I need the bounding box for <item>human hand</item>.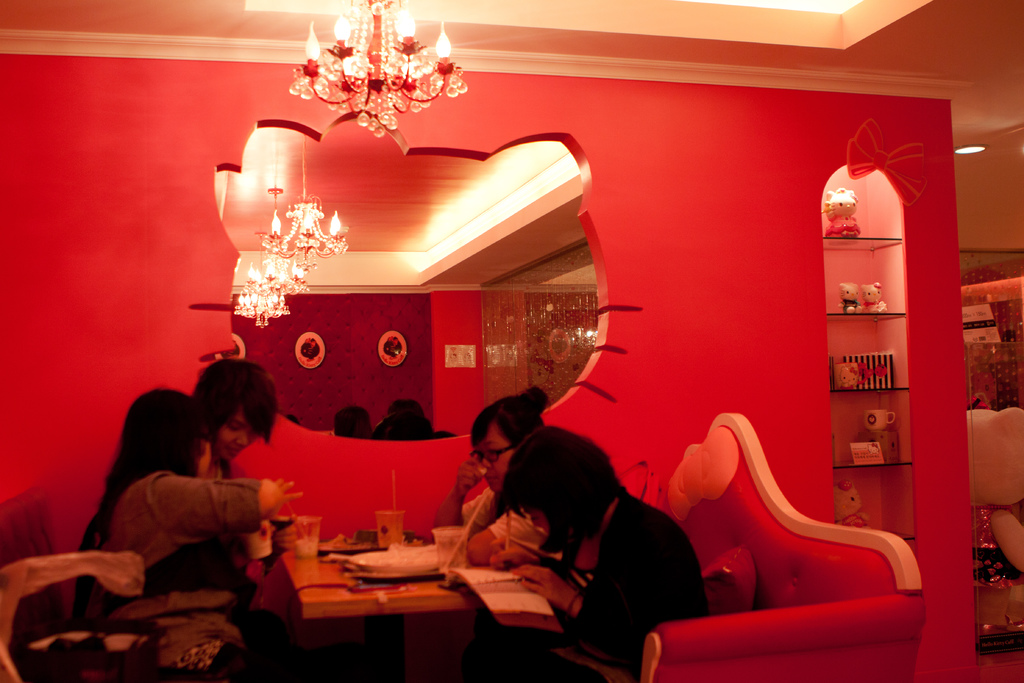
Here it is: region(270, 475, 303, 502).
